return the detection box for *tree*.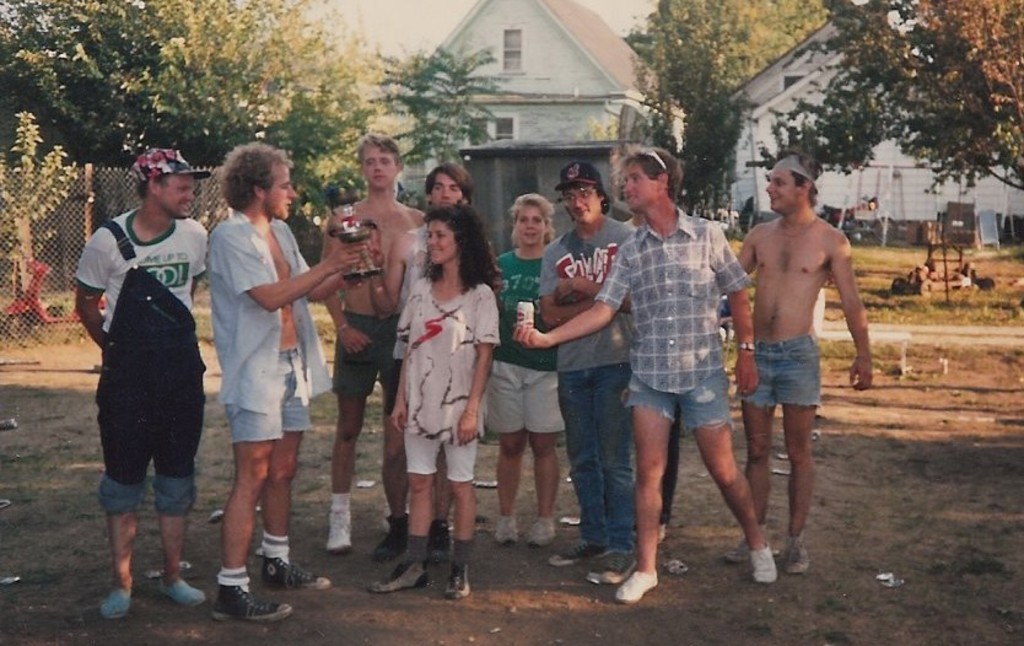
<region>371, 33, 530, 185</region>.
